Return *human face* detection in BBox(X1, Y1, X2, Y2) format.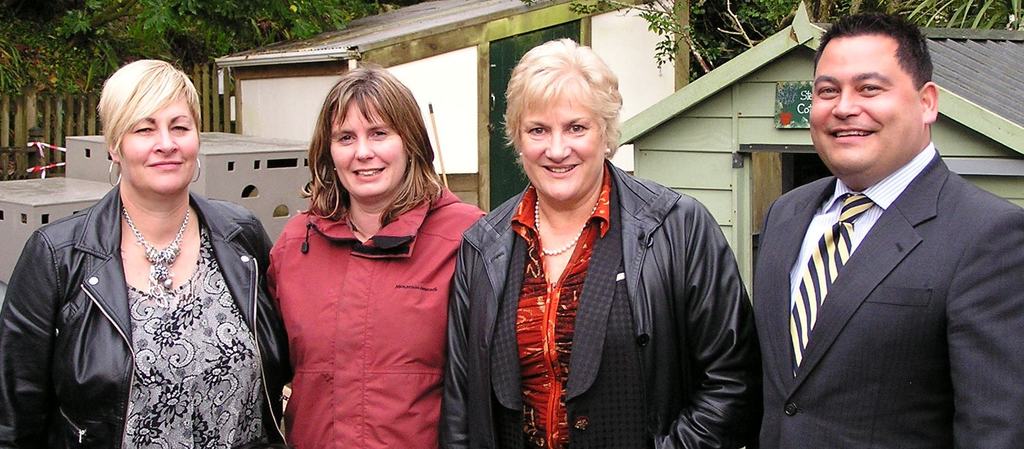
BBox(328, 96, 403, 204).
